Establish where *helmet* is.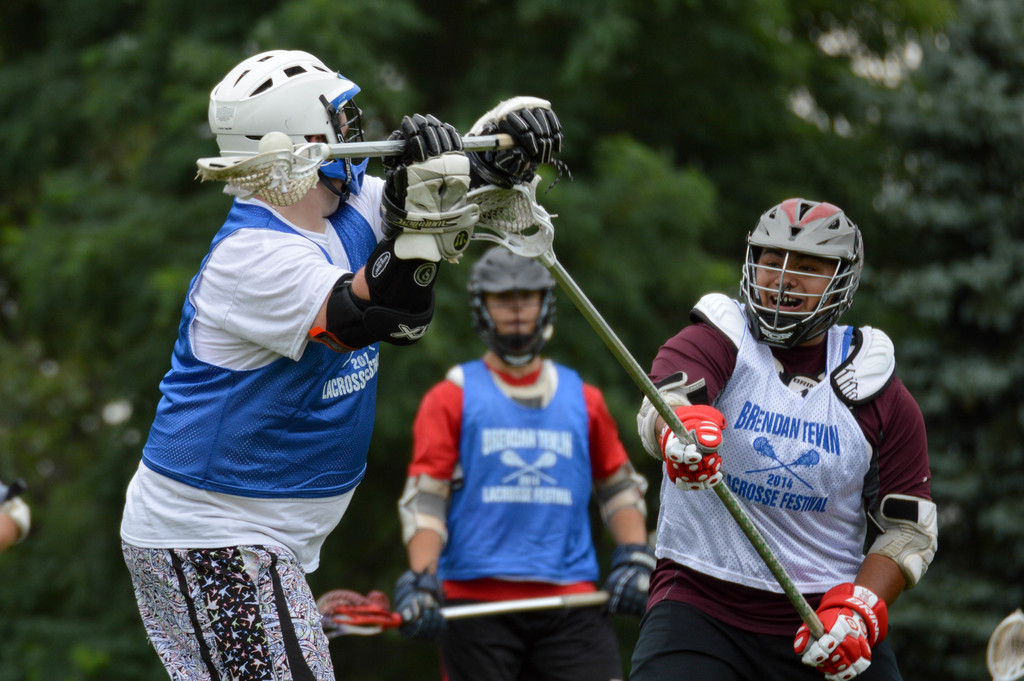
Established at l=203, t=37, r=380, b=216.
